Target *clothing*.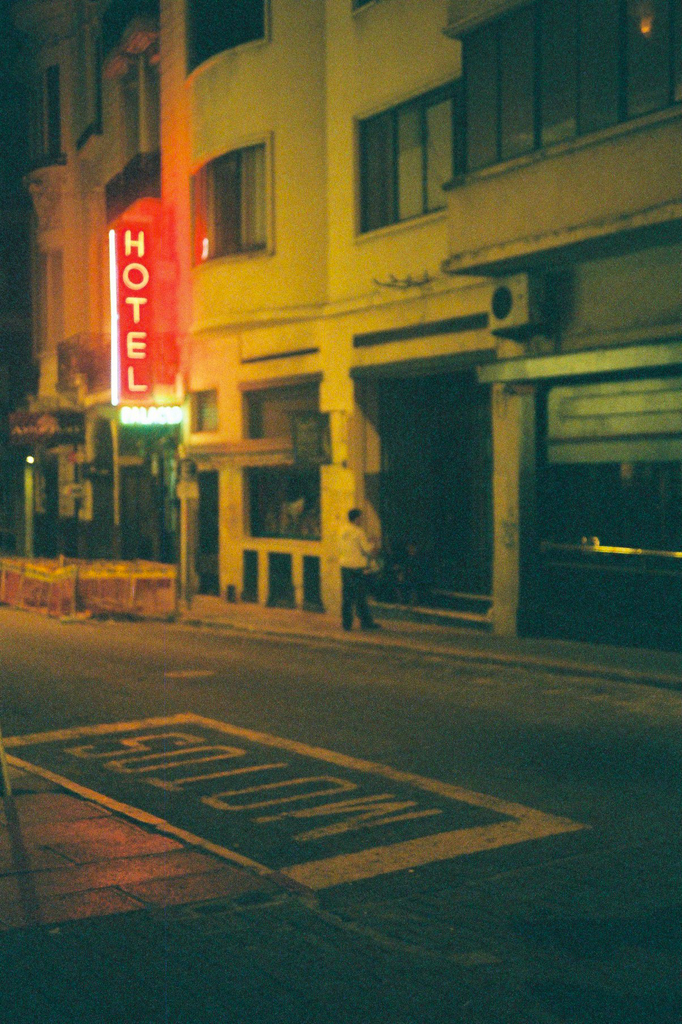
Target region: {"left": 337, "top": 514, "right": 375, "bottom": 614}.
